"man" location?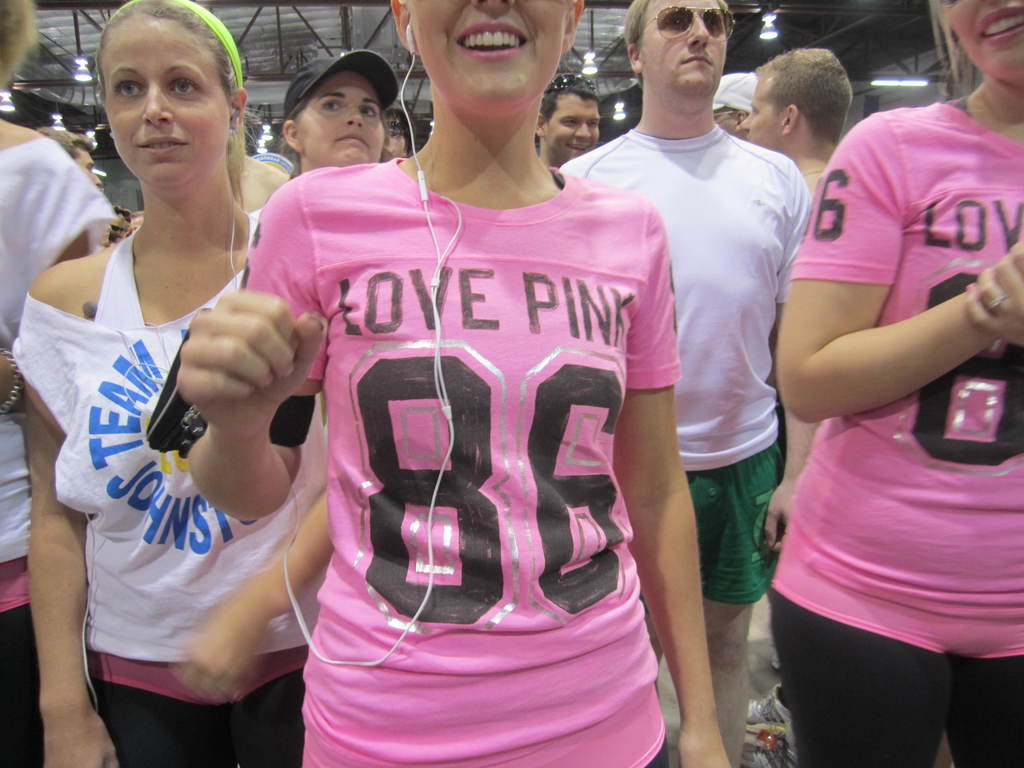
bbox=[533, 74, 607, 172]
